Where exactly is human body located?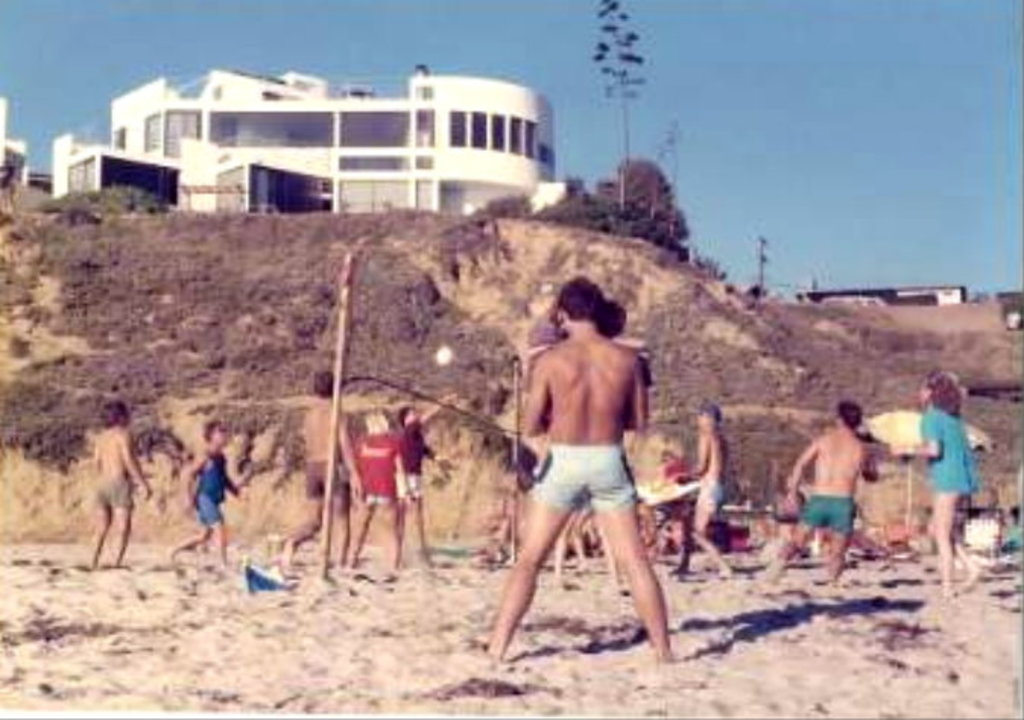
Its bounding box is [x1=169, y1=416, x2=248, y2=568].
